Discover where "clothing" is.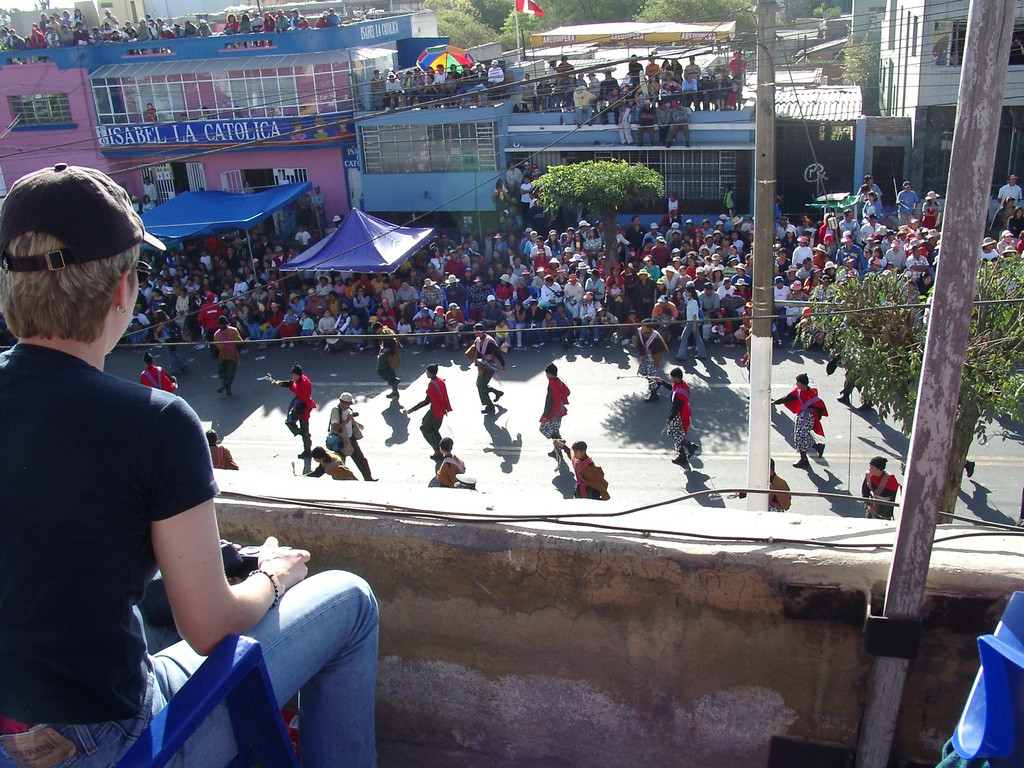
Discovered at detection(572, 454, 609, 500).
